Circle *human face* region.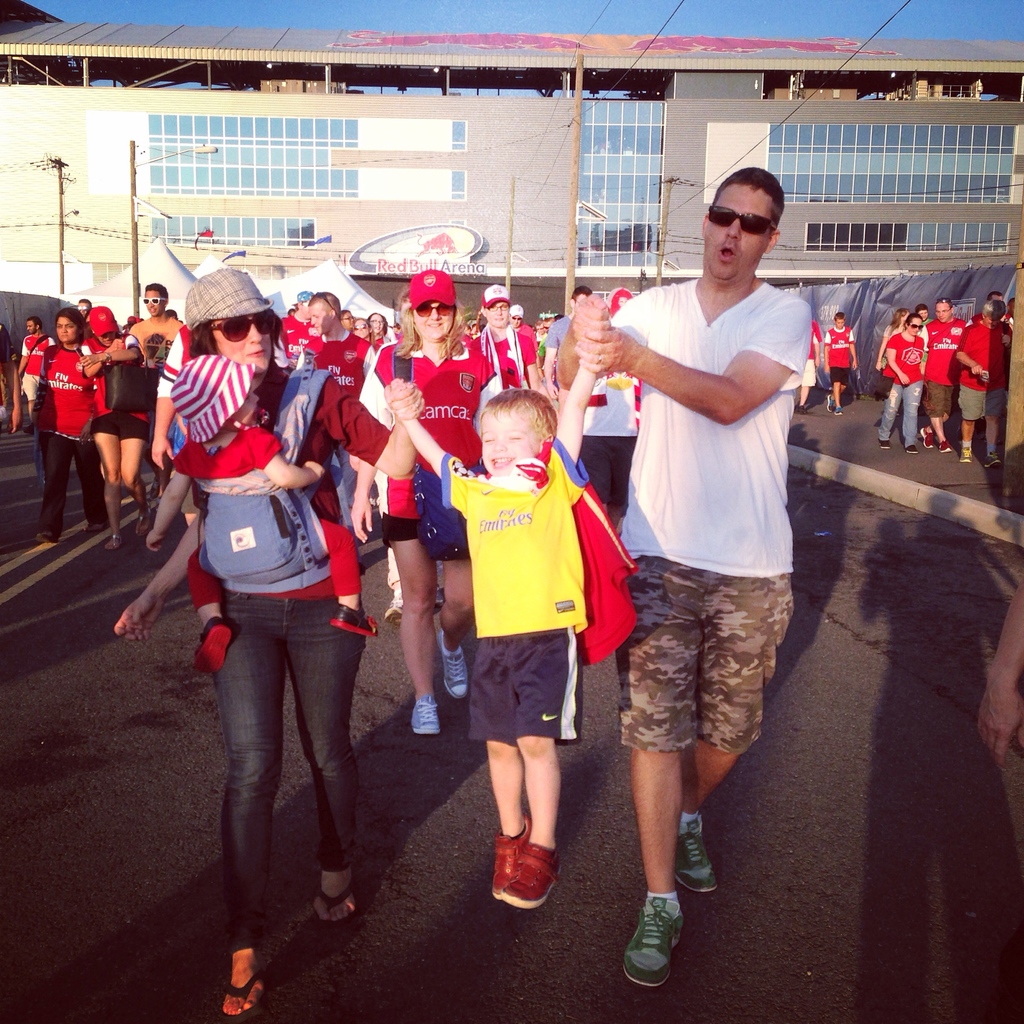
Region: box=[146, 290, 163, 315].
